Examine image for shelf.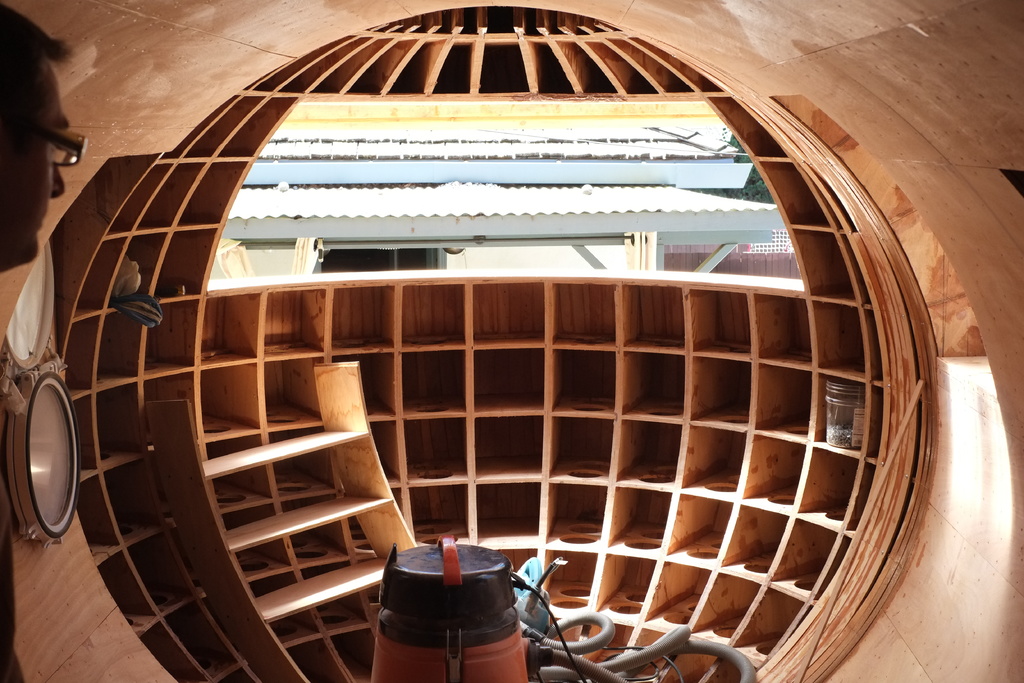
Examination result: region(136, 159, 211, 233).
